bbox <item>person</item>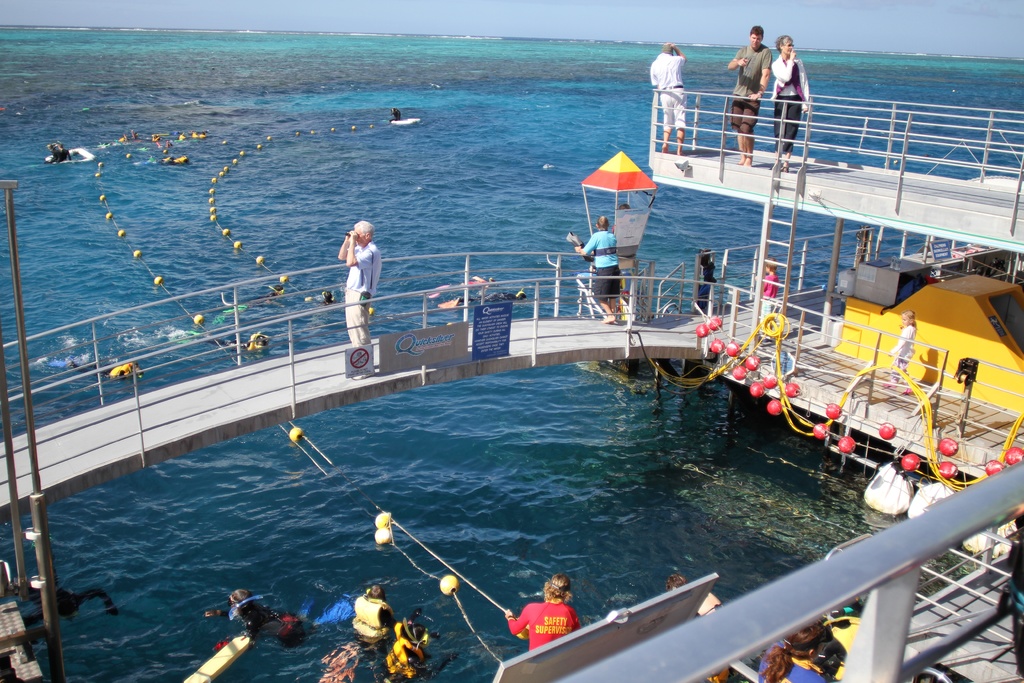
crop(306, 288, 339, 307)
